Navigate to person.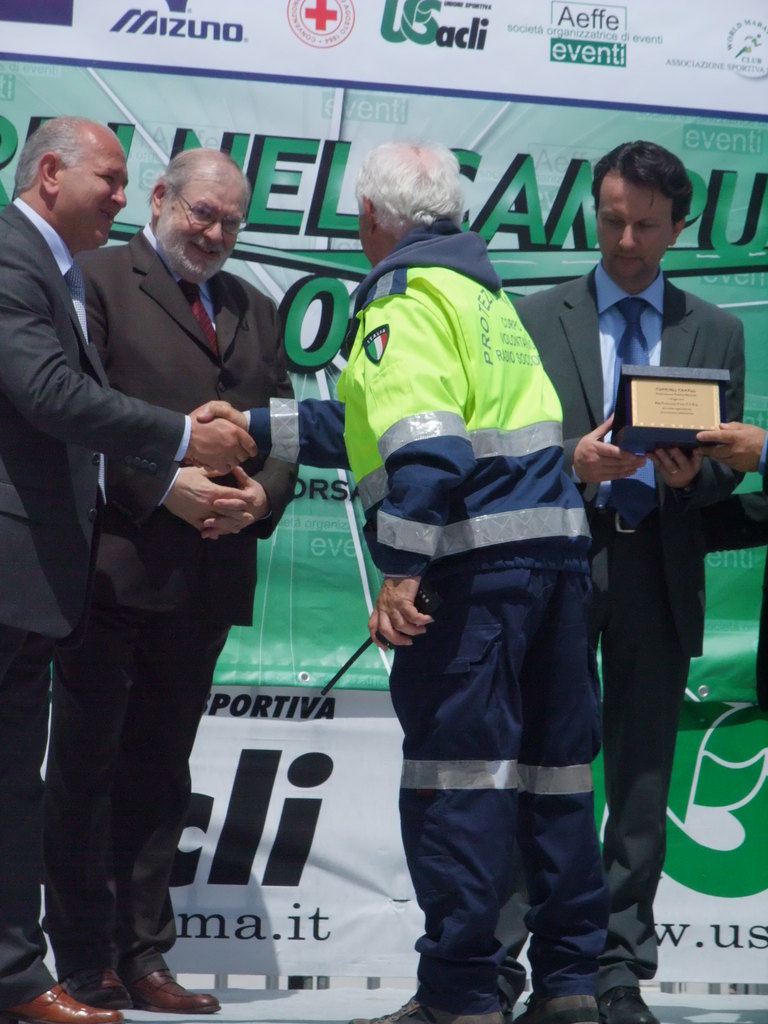
Navigation target: (left=93, top=237, right=645, bottom=1023).
